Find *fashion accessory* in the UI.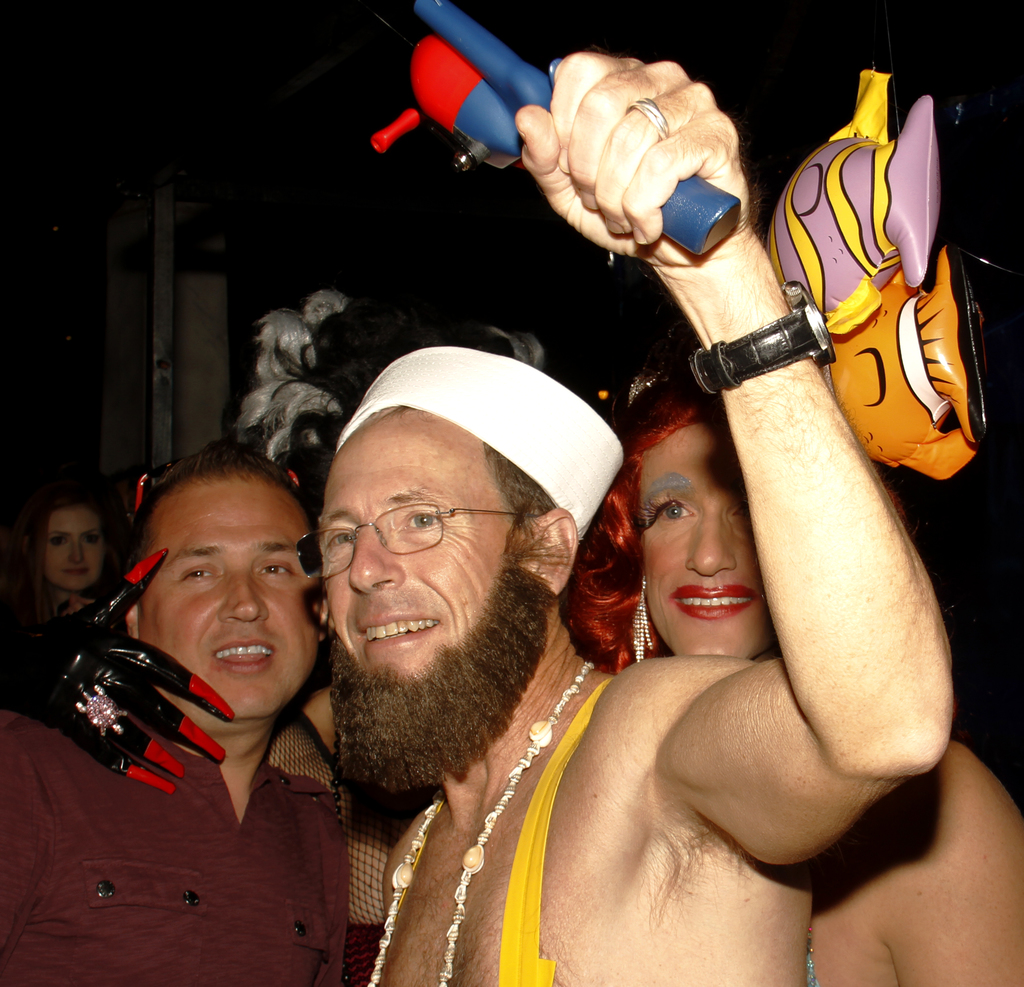
UI element at crop(631, 95, 670, 135).
